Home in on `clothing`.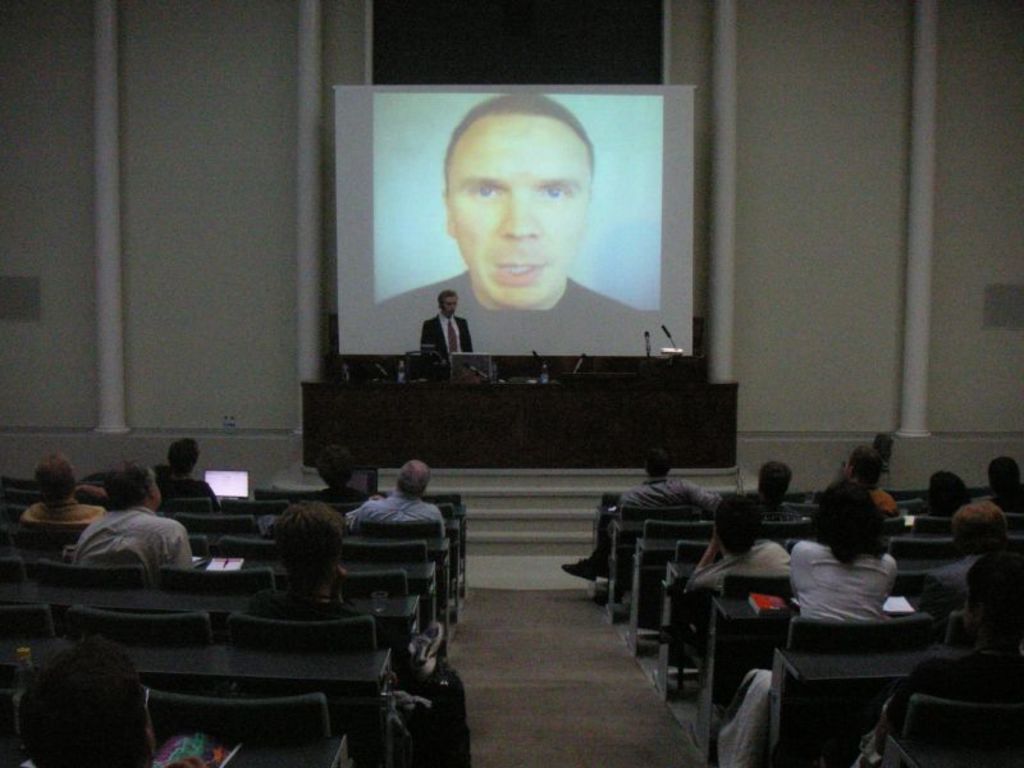
Homed in at box=[157, 462, 221, 508].
